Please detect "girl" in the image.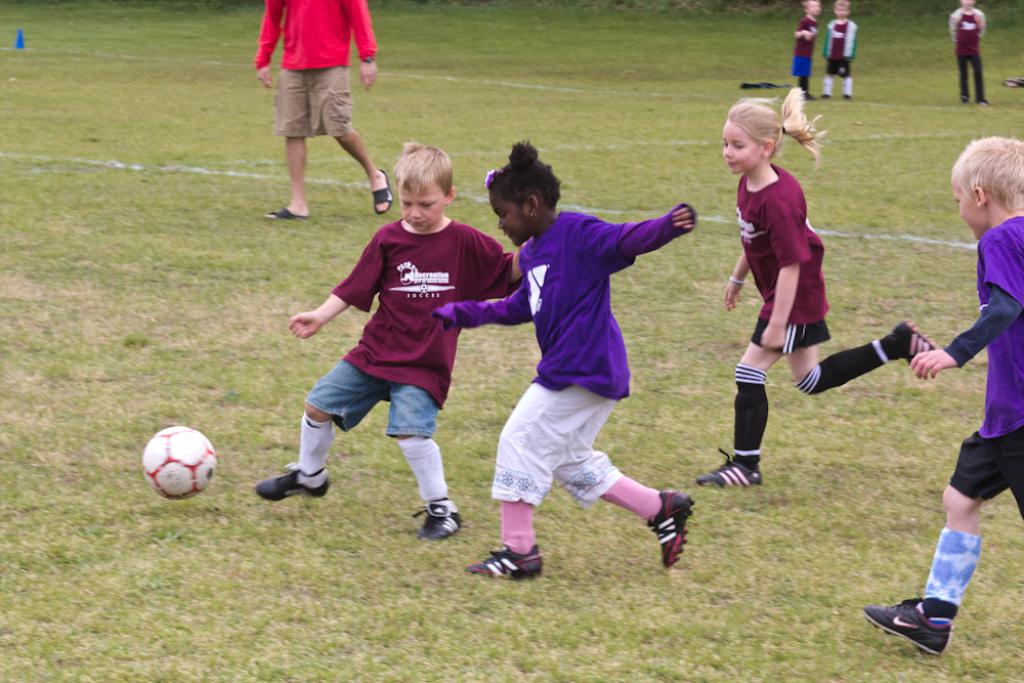
BBox(695, 91, 937, 486).
